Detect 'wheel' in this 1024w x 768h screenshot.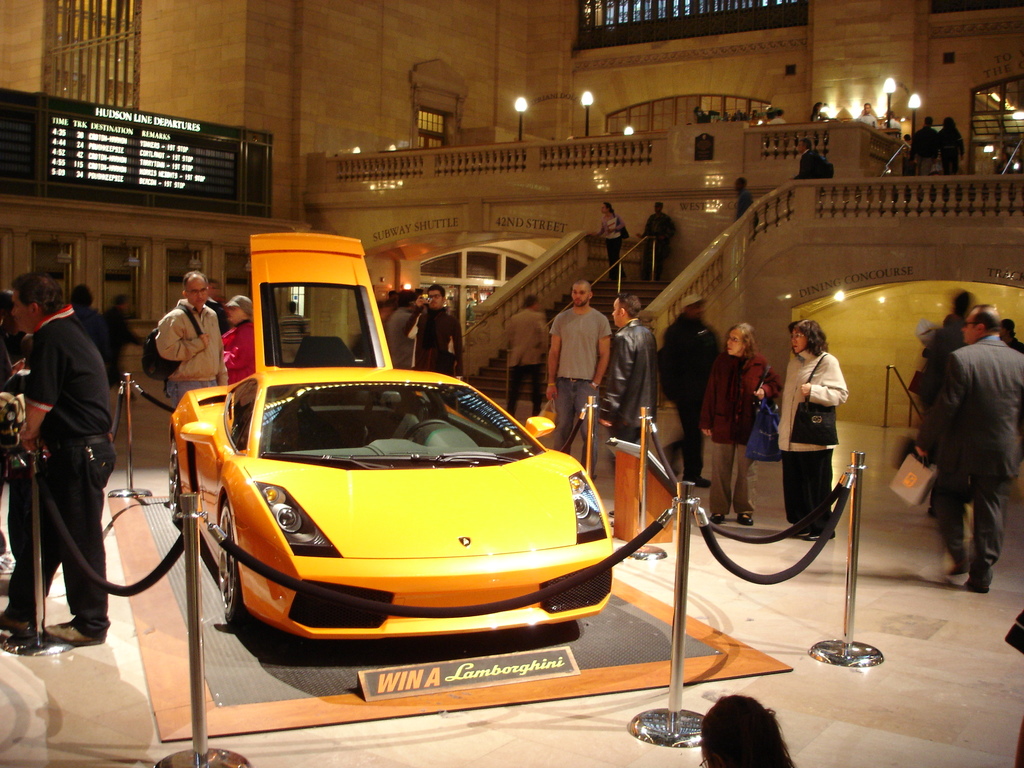
Detection: <bbox>218, 502, 246, 622</bbox>.
